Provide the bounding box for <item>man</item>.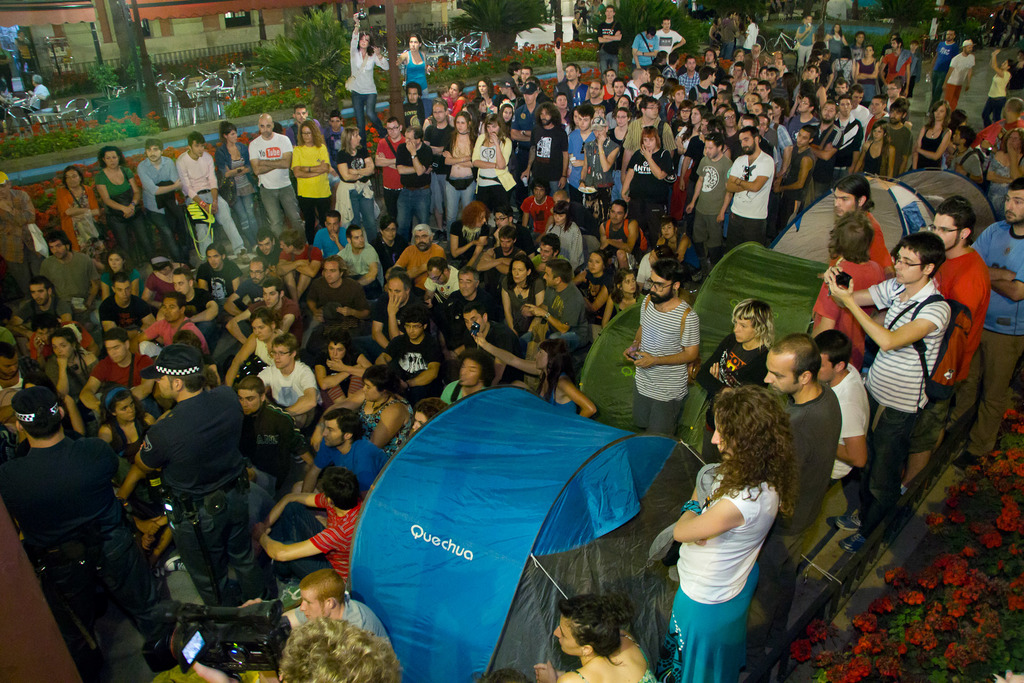
locate(598, 4, 624, 78).
